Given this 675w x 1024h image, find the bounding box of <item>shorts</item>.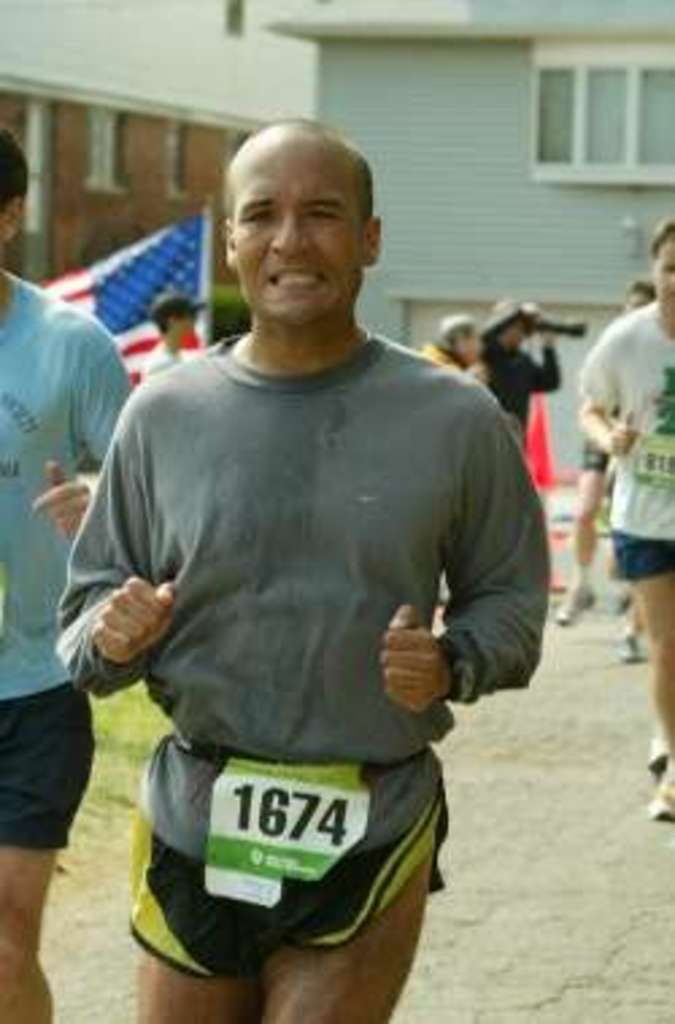
<box>0,694,100,848</box>.
